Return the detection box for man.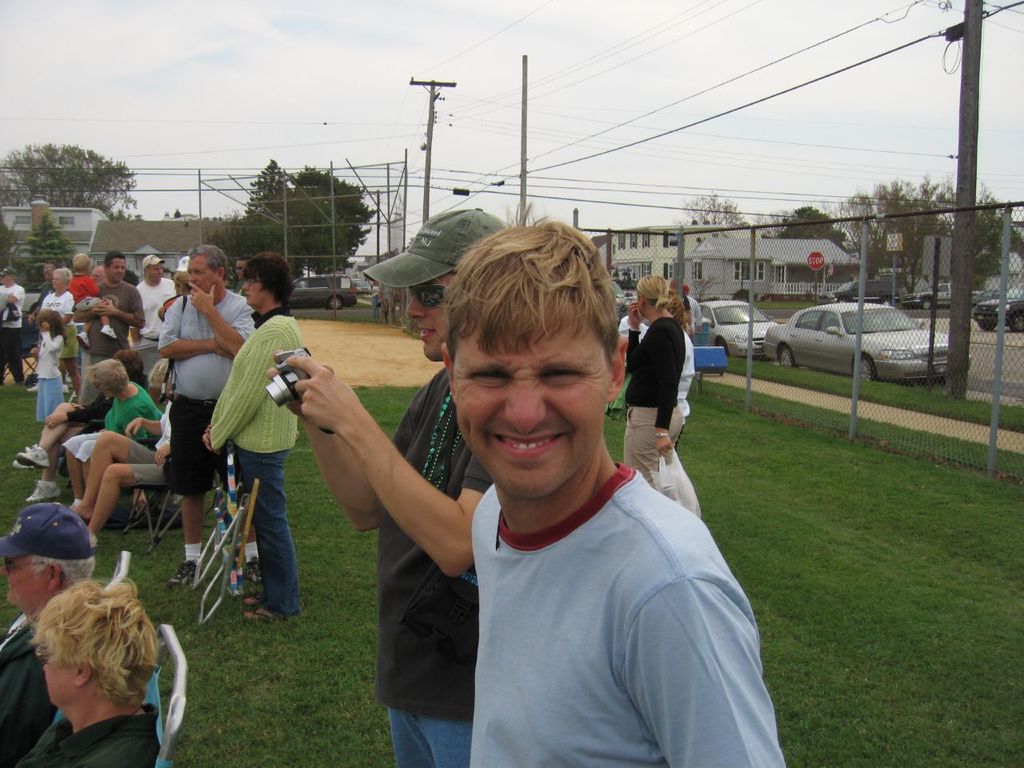
Rect(126, 246, 186, 368).
